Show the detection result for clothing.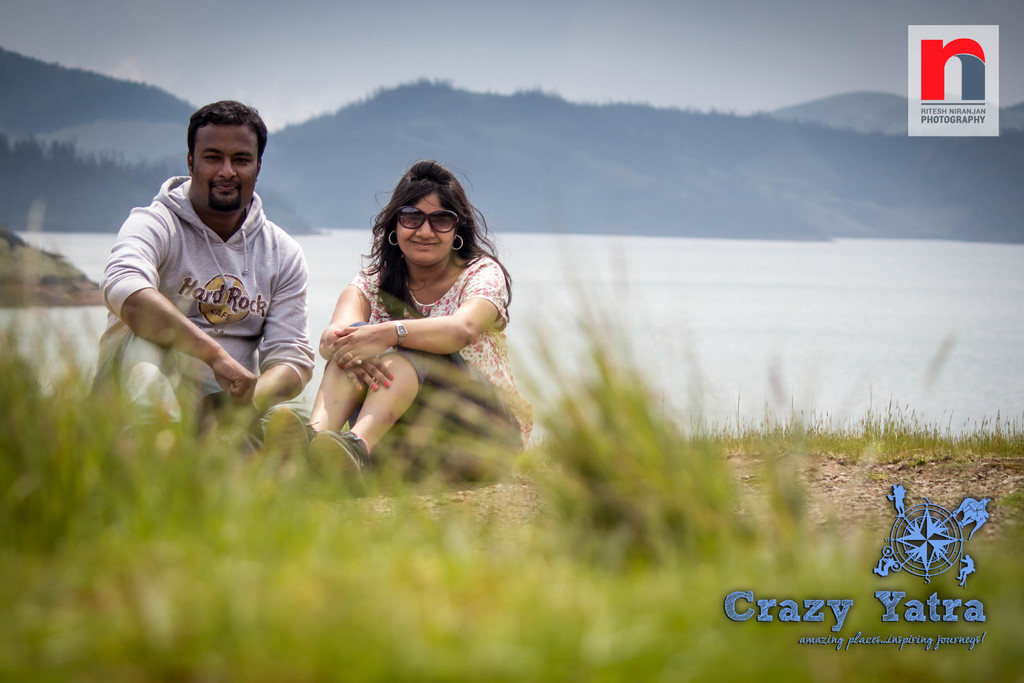
region(345, 241, 535, 488).
